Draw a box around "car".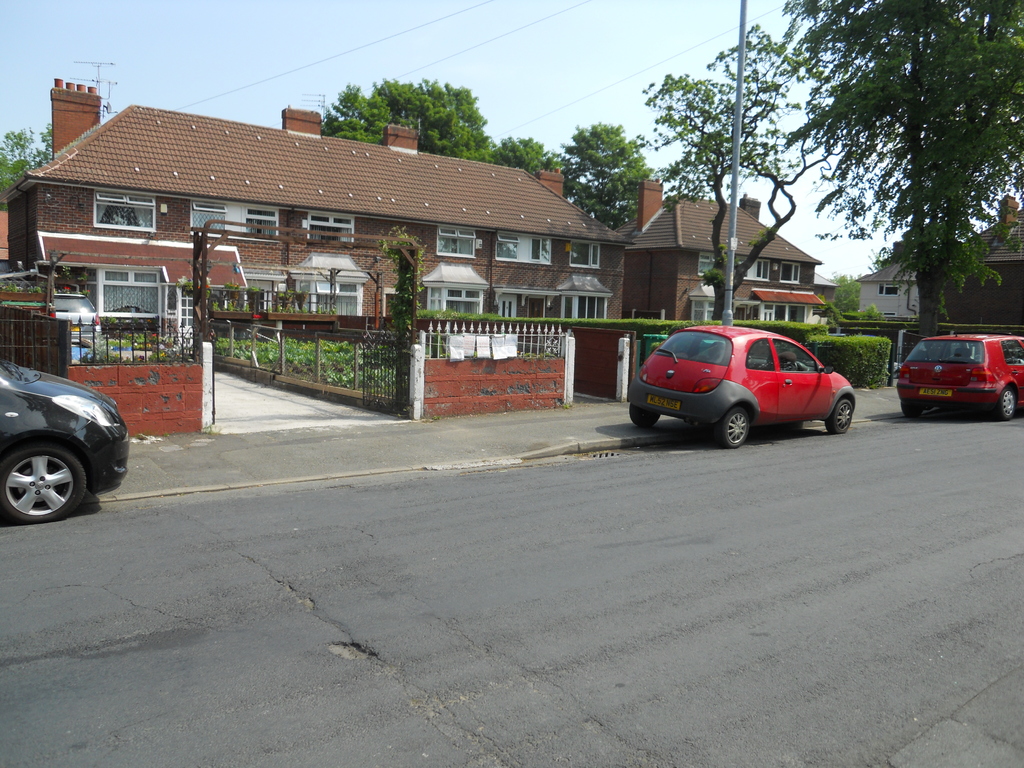
622, 322, 856, 449.
